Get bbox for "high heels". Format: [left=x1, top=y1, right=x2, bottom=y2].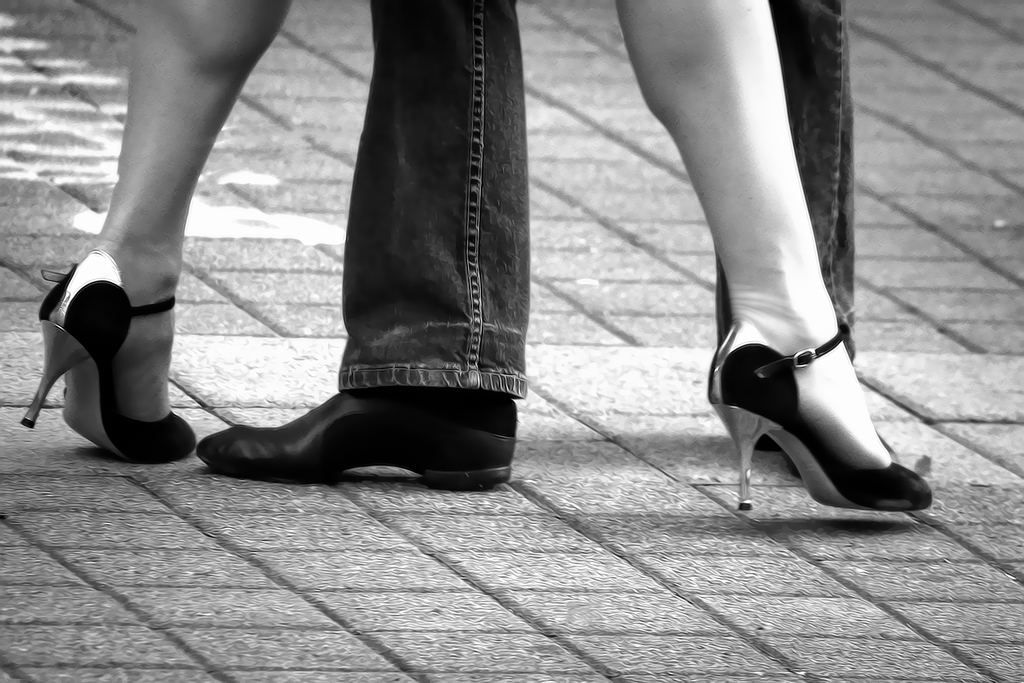
[left=701, top=322, right=938, bottom=511].
